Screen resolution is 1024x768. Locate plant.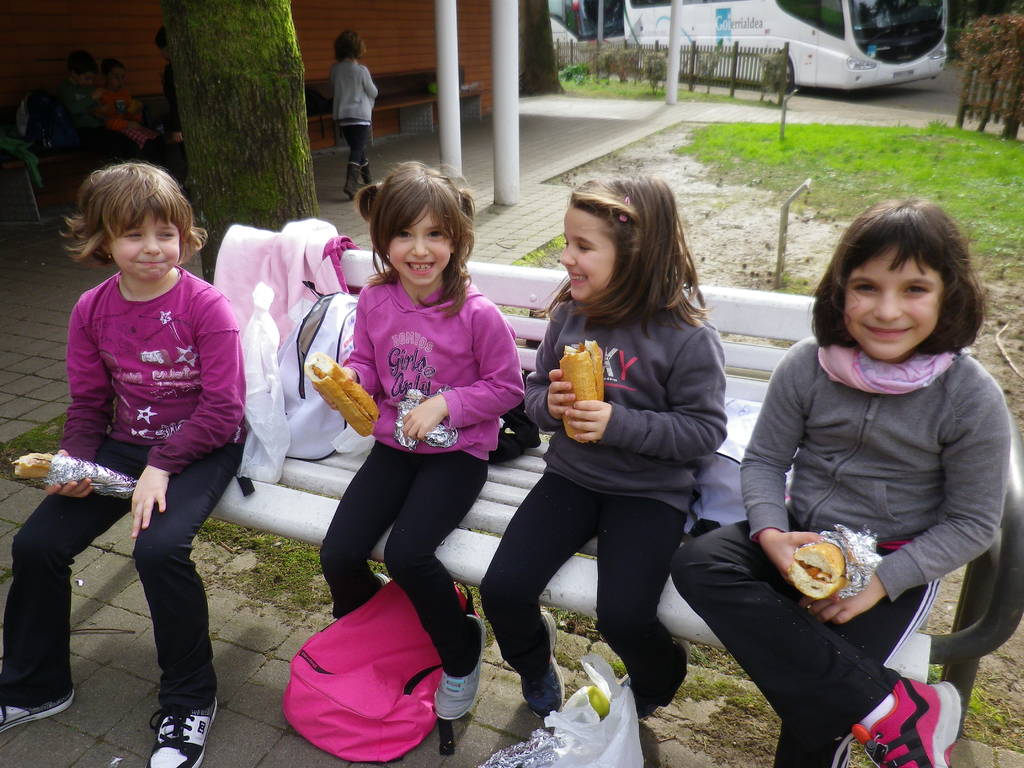
l=761, t=51, r=787, b=107.
